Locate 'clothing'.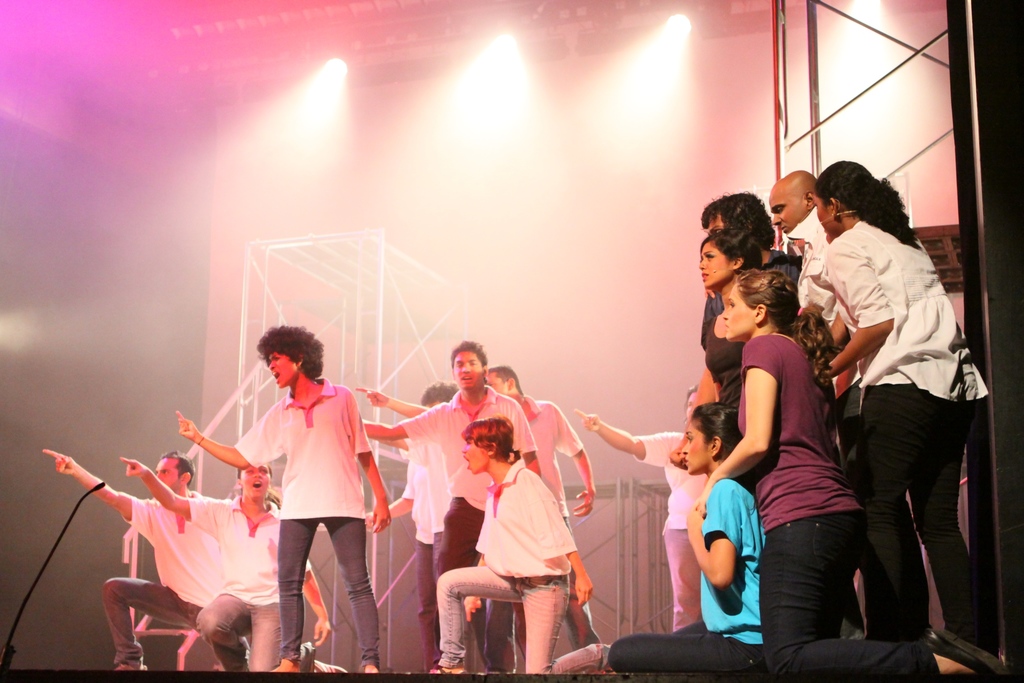
Bounding box: <bbox>734, 332, 951, 682</bbox>.
